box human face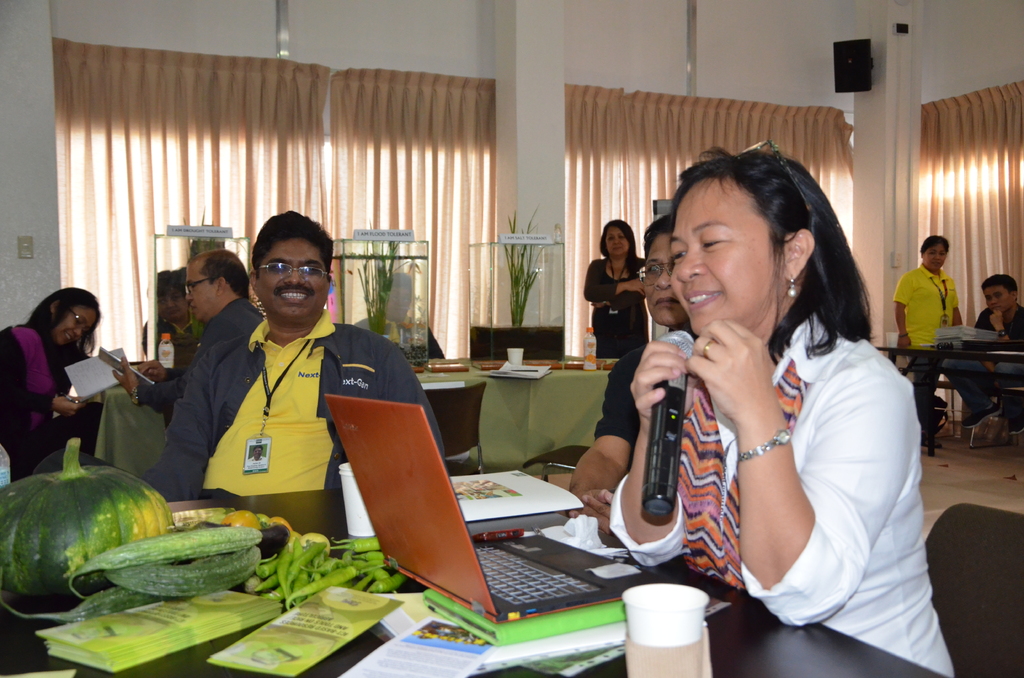
detection(259, 238, 330, 327)
